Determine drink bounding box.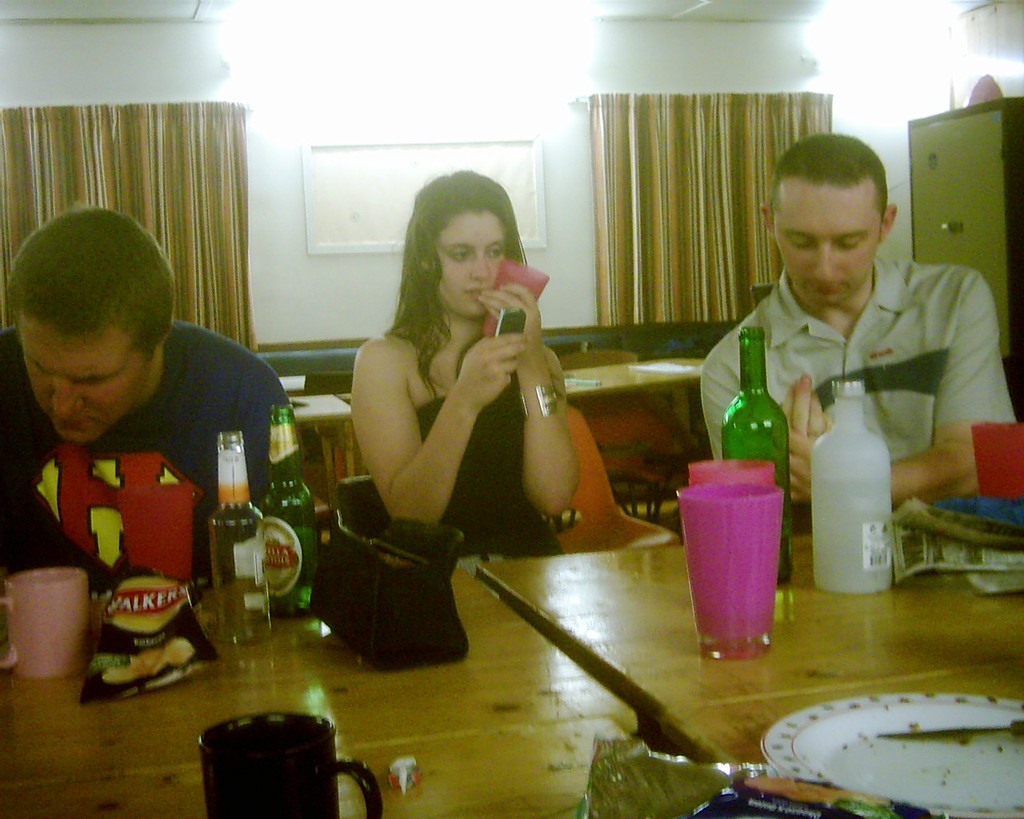
Determined: [left=191, top=709, right=381, bottom=818].
